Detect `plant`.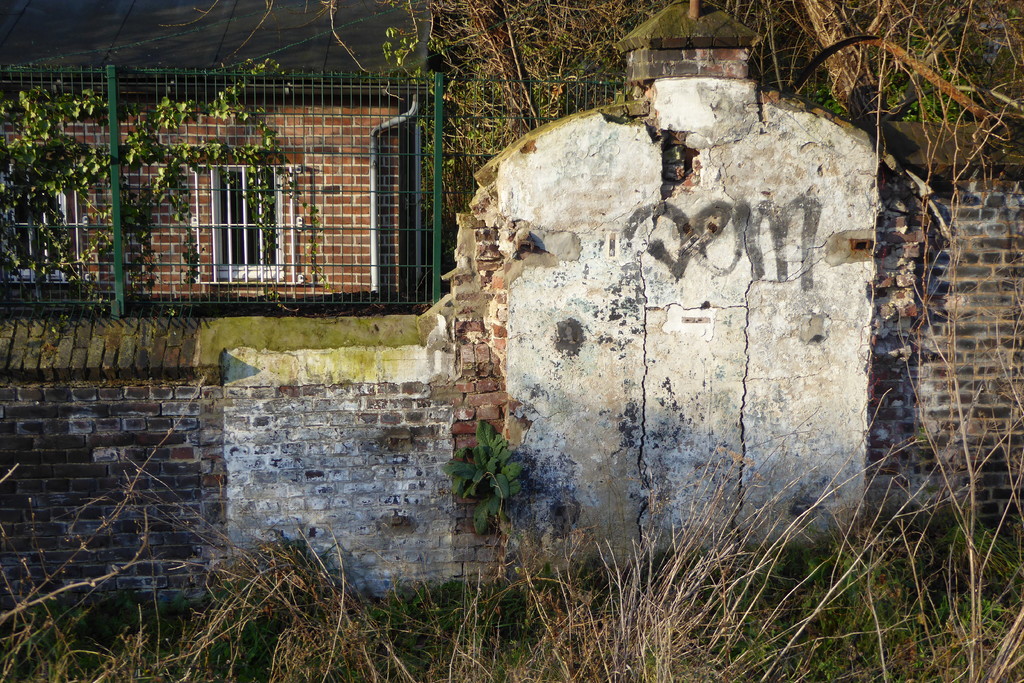
Detected at <bbox>0, 54, 335, 319</bbox>.
